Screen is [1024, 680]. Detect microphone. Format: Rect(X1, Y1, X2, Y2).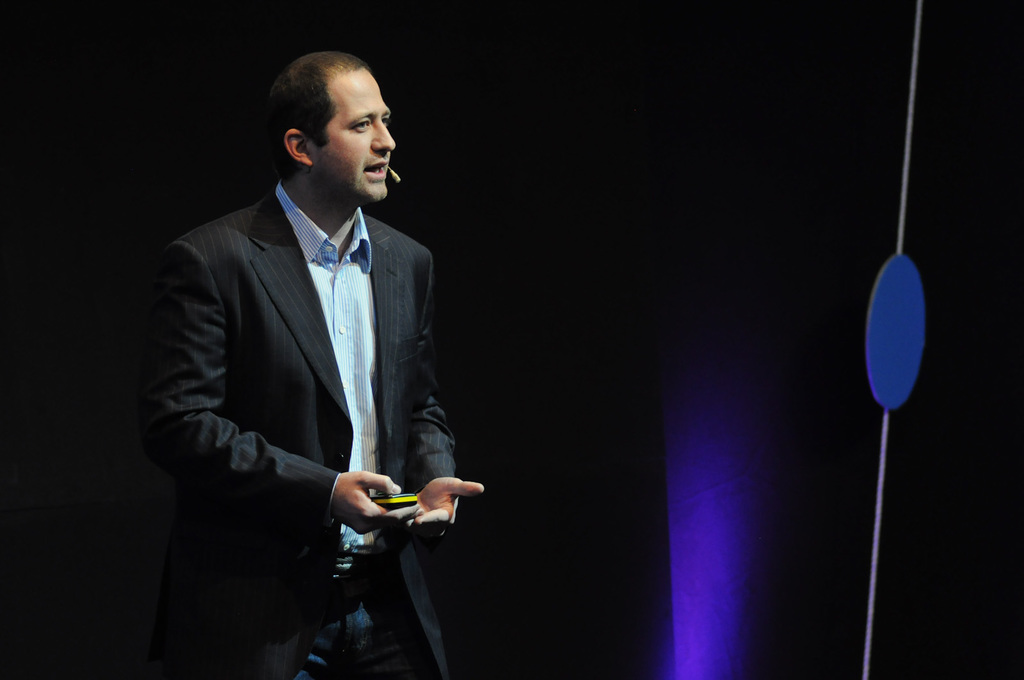
Rect(389, 166, 400, 182).
